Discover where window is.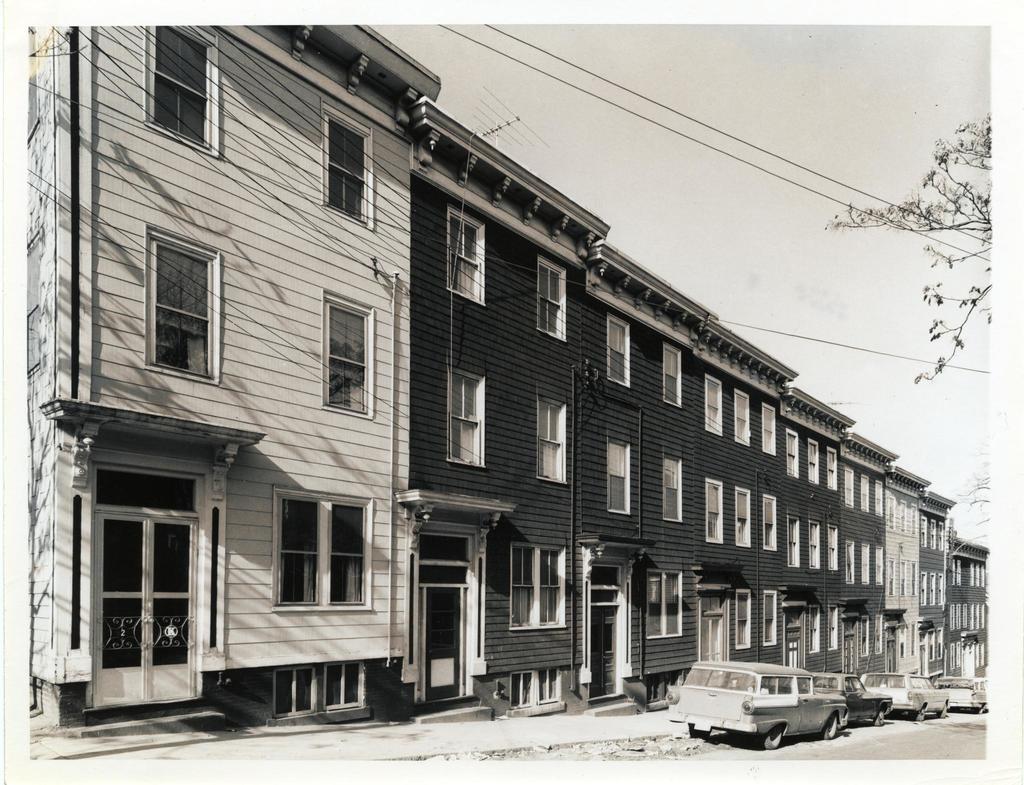
Discovered at locate(858, 543, 872, 581).
